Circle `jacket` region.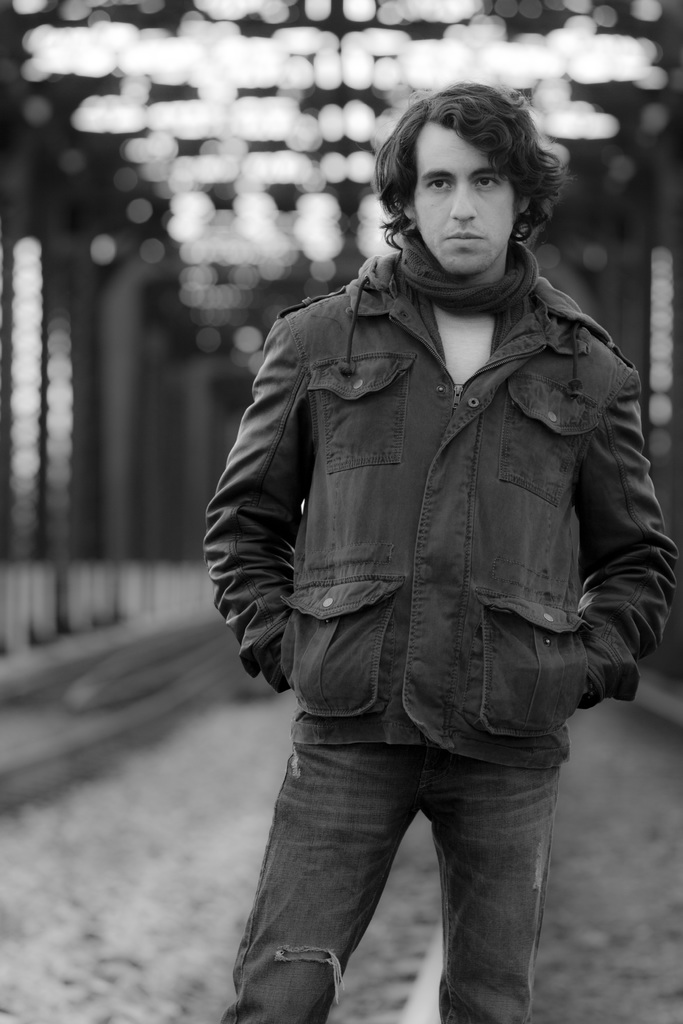
Region: select_region(204, 259, 680, 754).
